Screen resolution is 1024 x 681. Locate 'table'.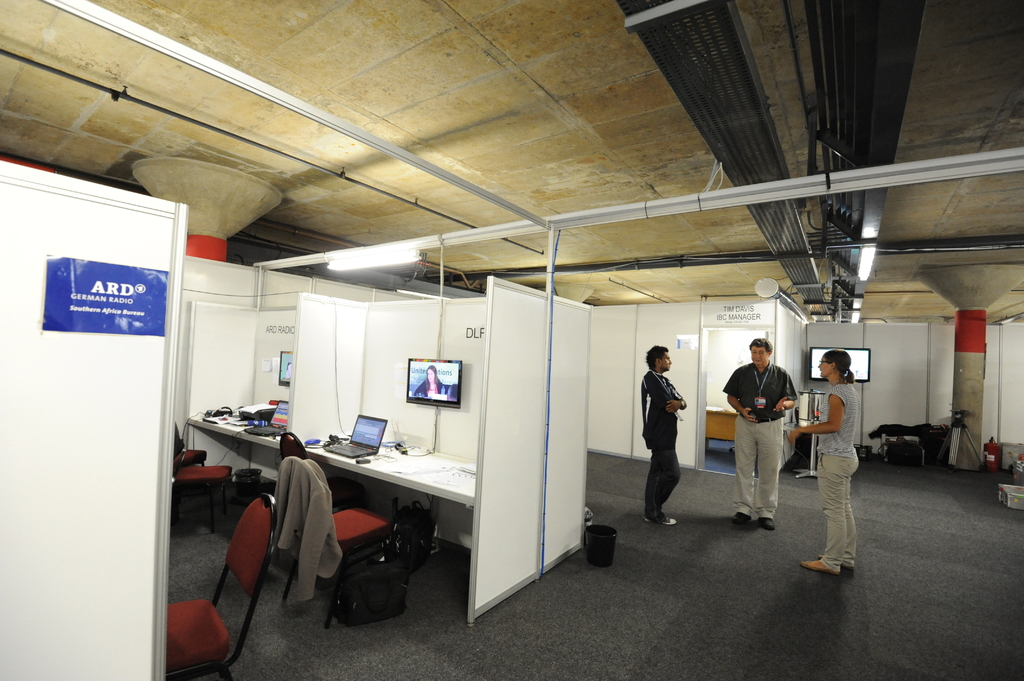
705, 403, 740, 442.
